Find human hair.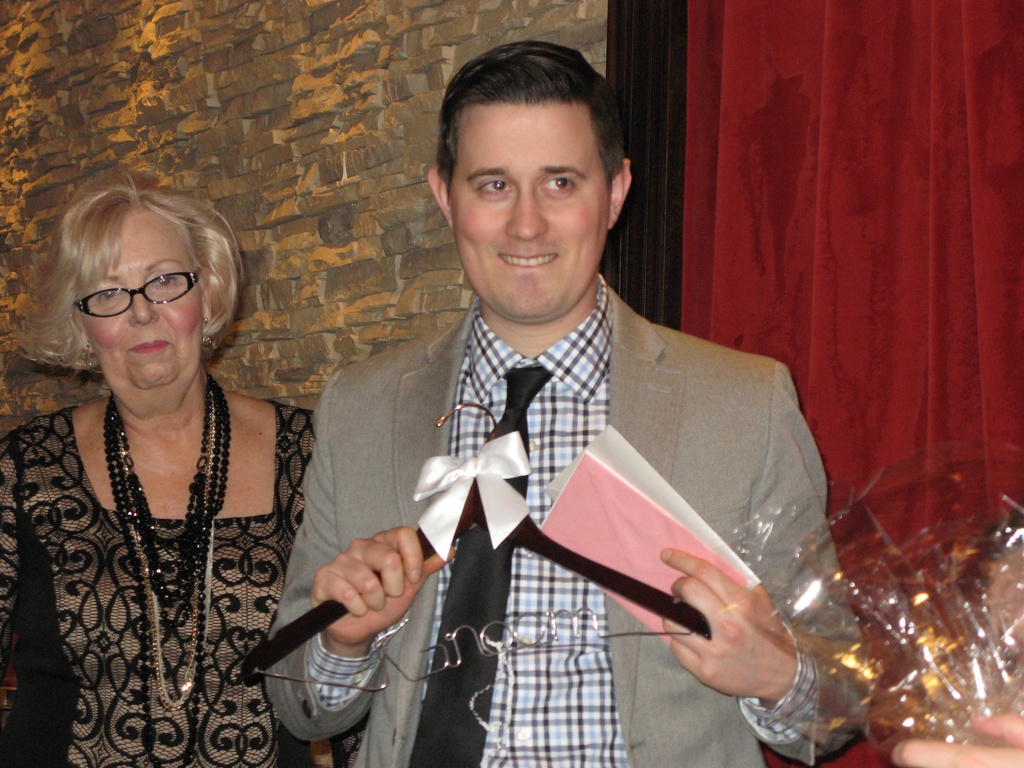
438:40:626:198.
